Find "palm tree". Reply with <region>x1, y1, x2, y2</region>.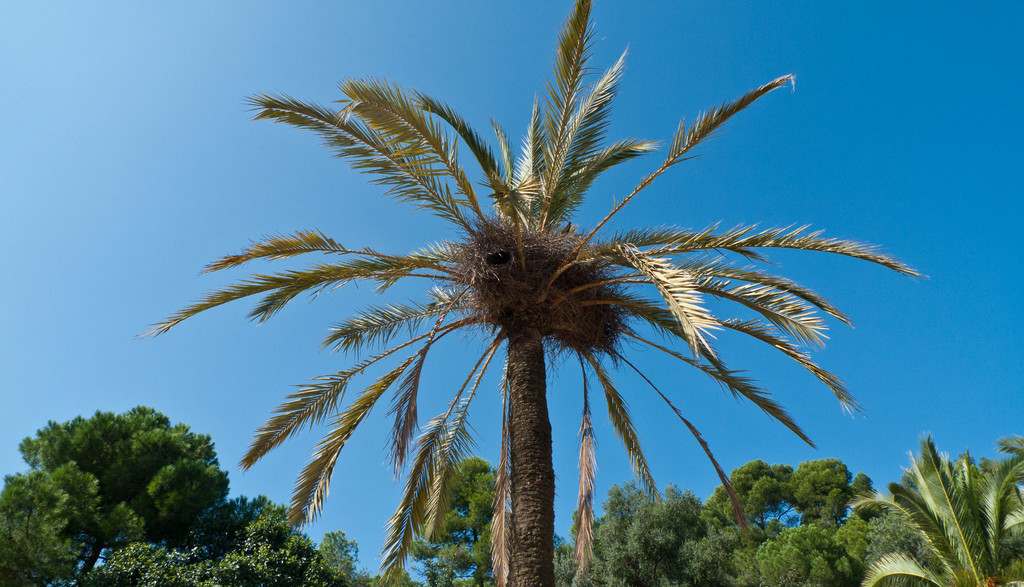
<region>141, 0, 936, 586</region>.
